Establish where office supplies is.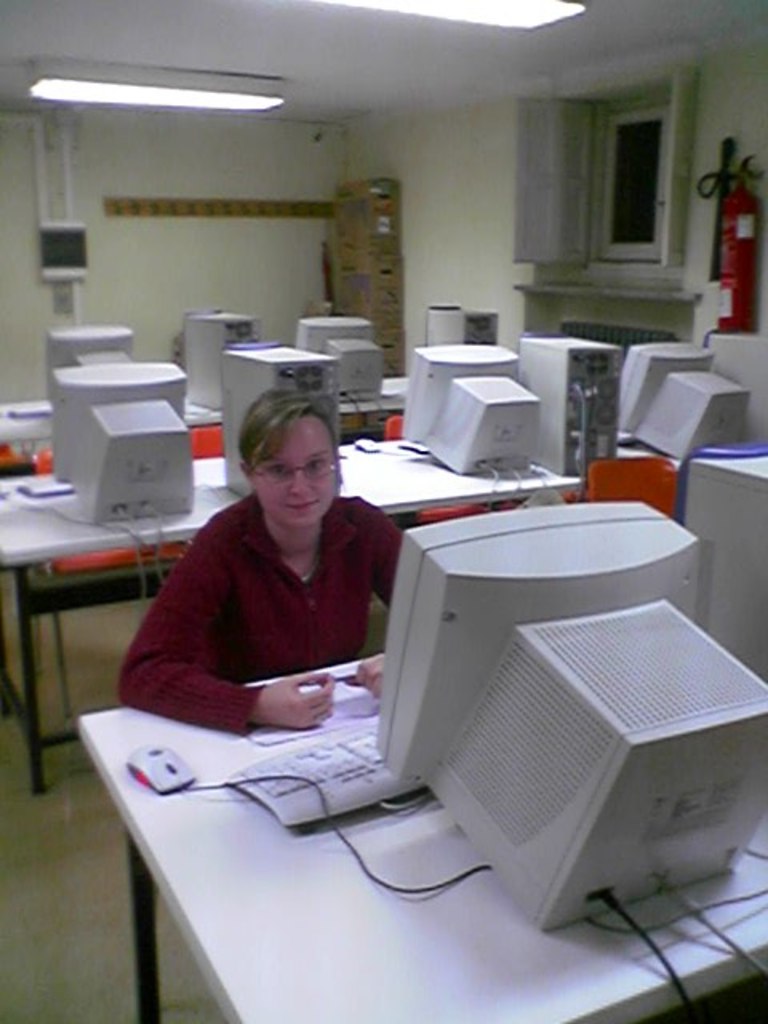
Established at (x1=370, y1=504, x2=766, y2=933).
